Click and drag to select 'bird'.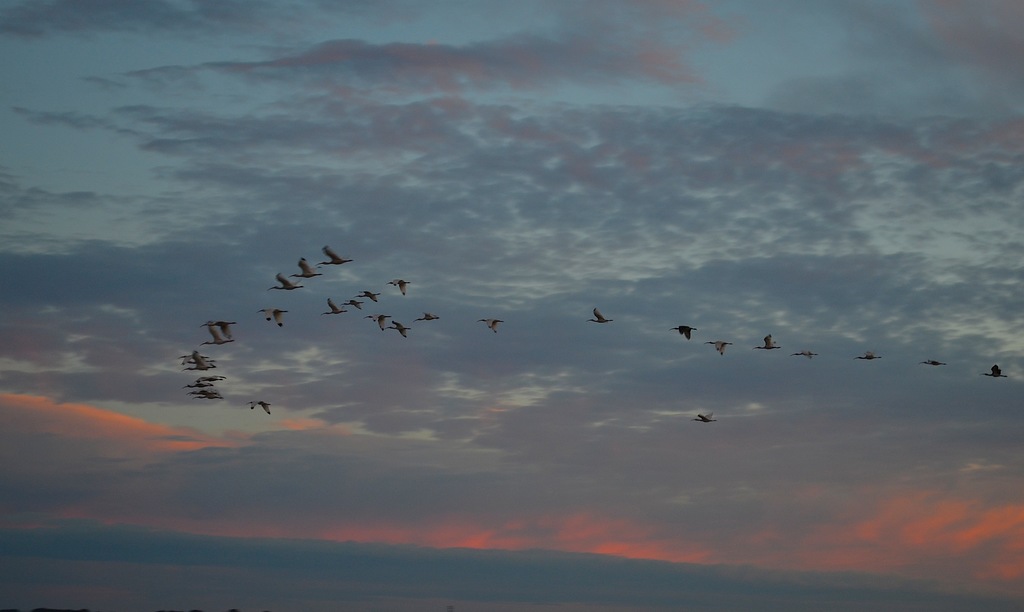
Selection: <bbox>702, 407, 724, 426</bbox>.
